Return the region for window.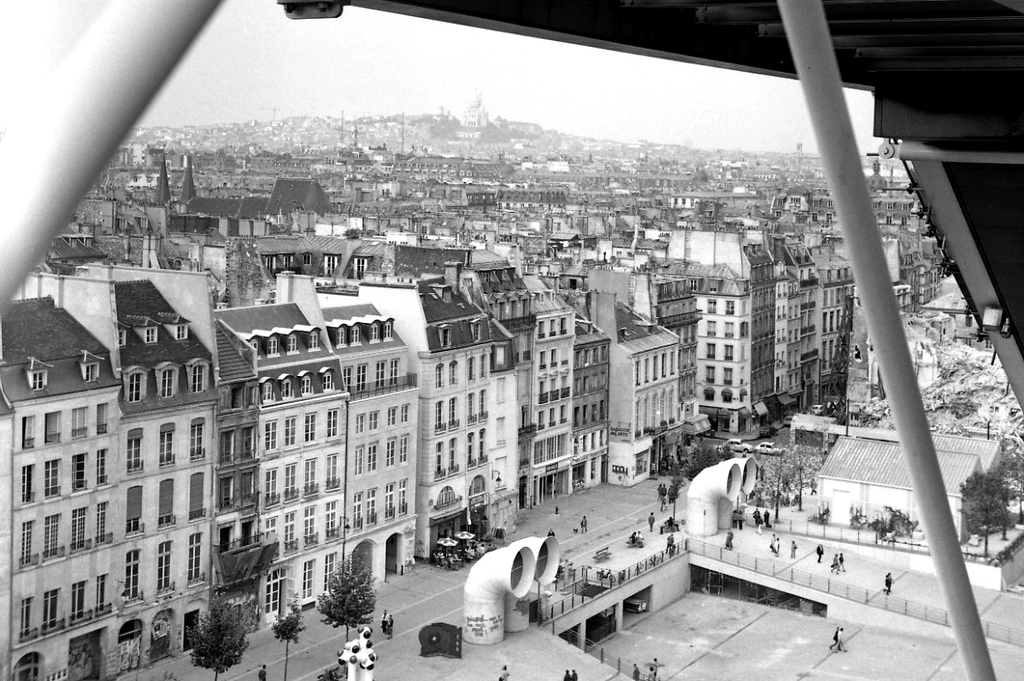
[382,317,393,341].
